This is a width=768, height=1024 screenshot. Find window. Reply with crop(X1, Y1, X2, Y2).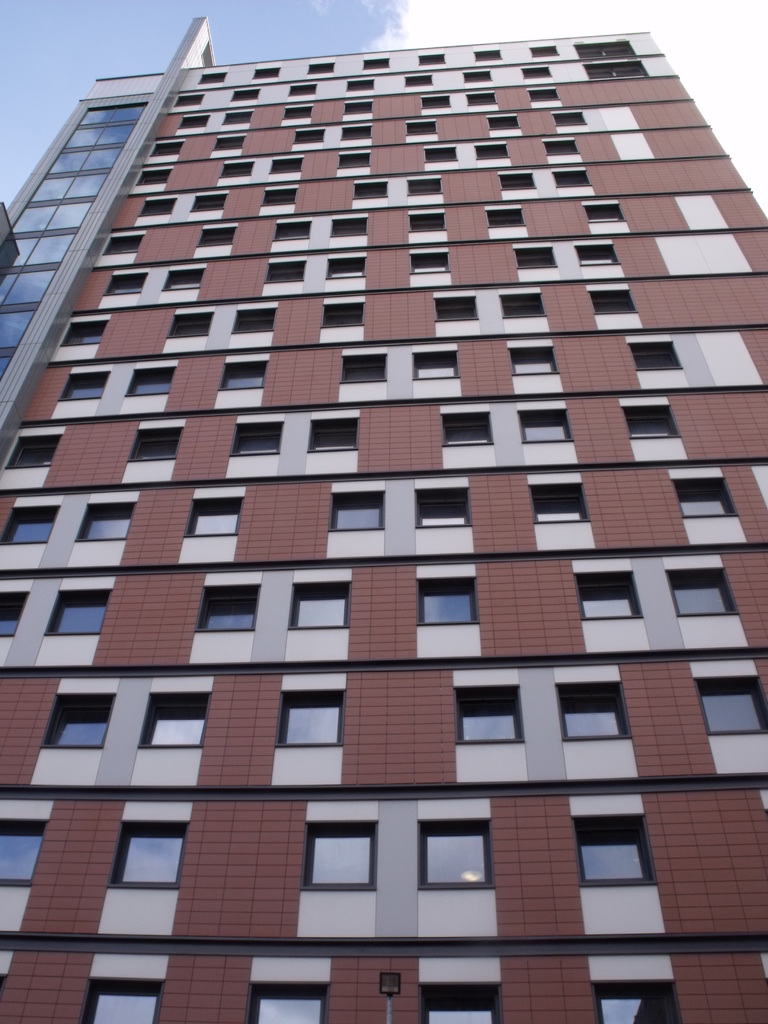
crop(0, 588, 22, 636).
